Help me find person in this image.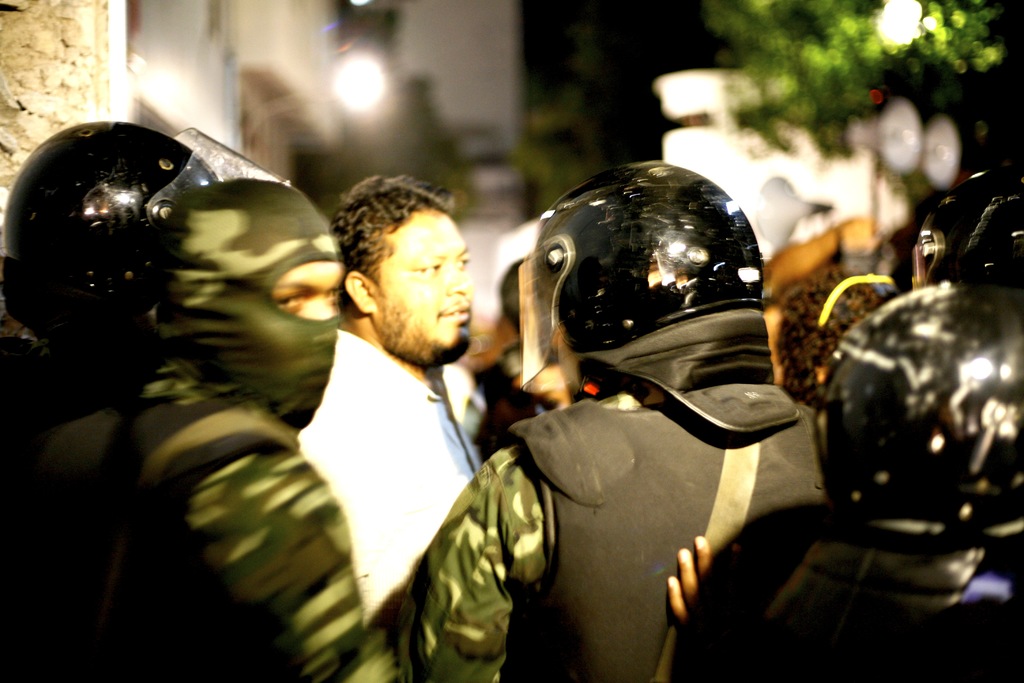
Found it: x1=4, y1=174, x2=401, y2=682.
